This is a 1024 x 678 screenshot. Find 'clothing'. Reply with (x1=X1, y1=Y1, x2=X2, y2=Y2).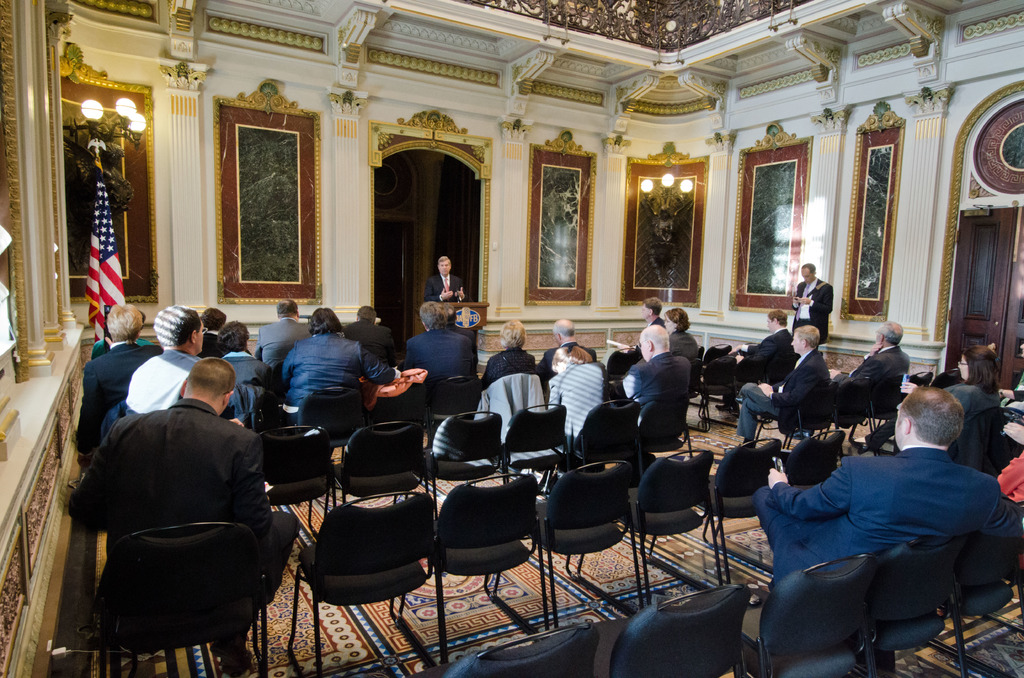
(x1=793, y1=273, x2=832, y2=336).
